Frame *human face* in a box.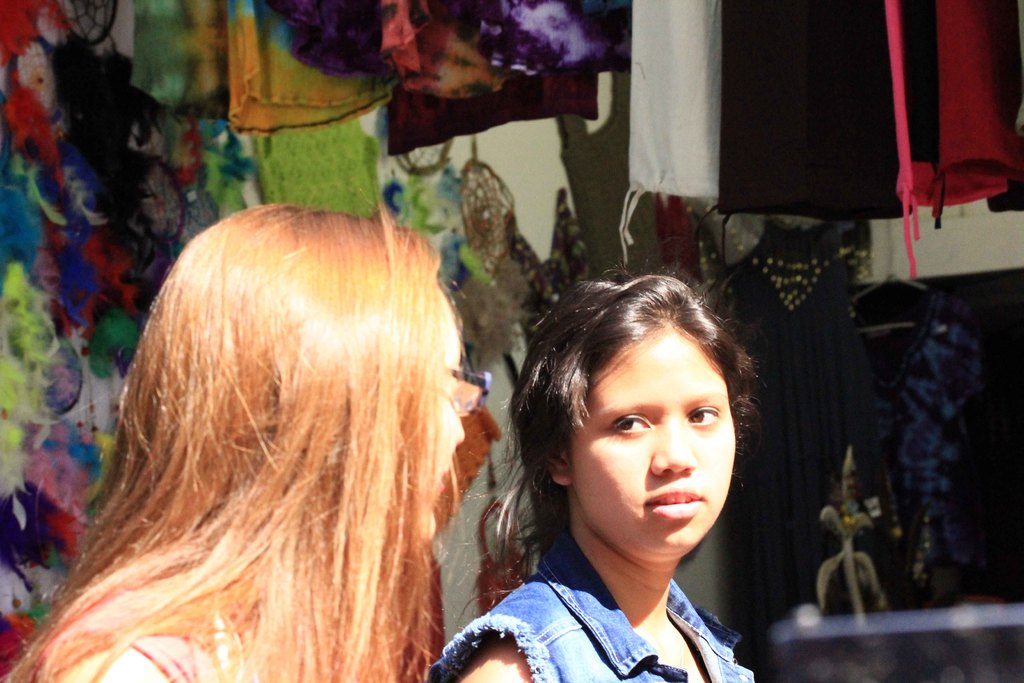
(572, 322, 740, 555).
